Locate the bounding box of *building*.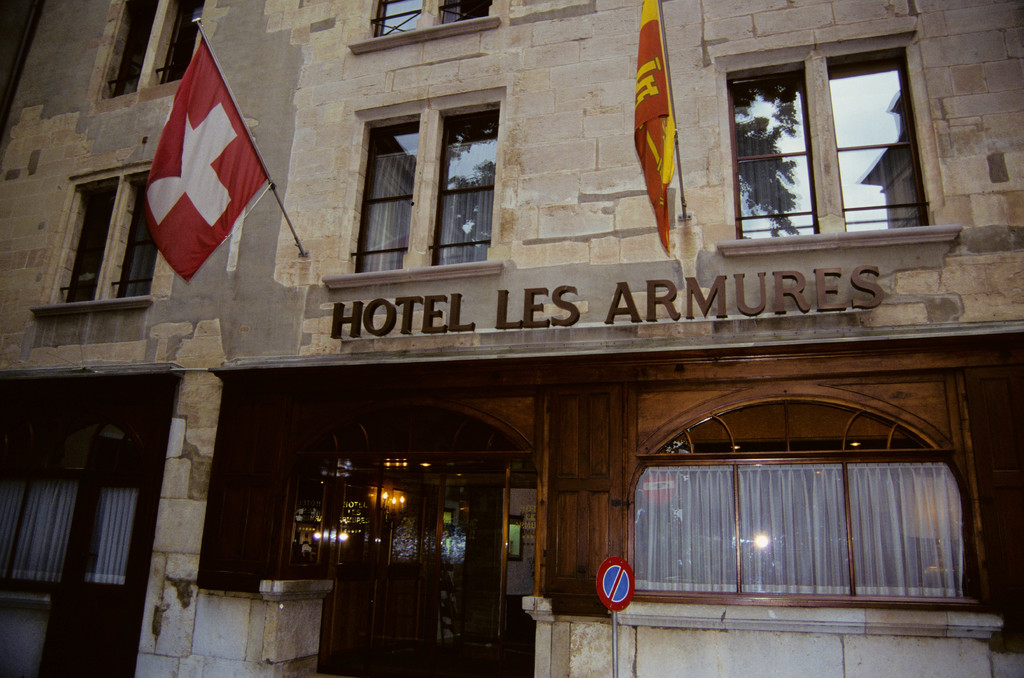
Bounding box: {"x1": 0, "y1": 0, "x2": 1023, "y2": 677}.
